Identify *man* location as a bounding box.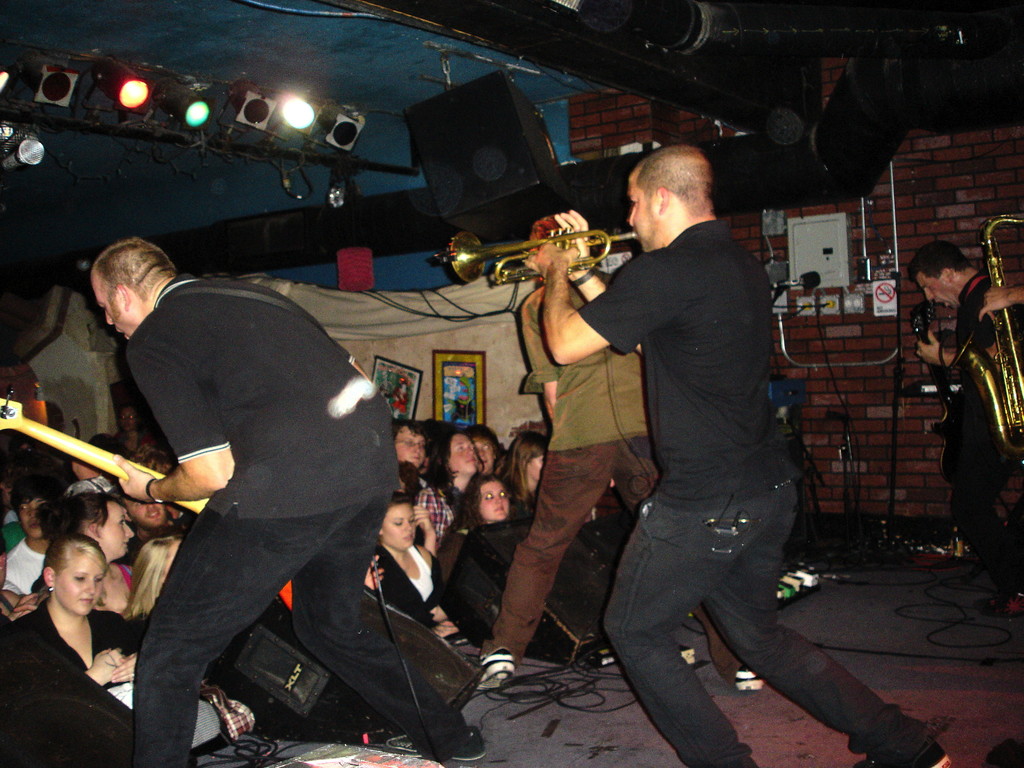
locate(473, 212, 768, 697).
